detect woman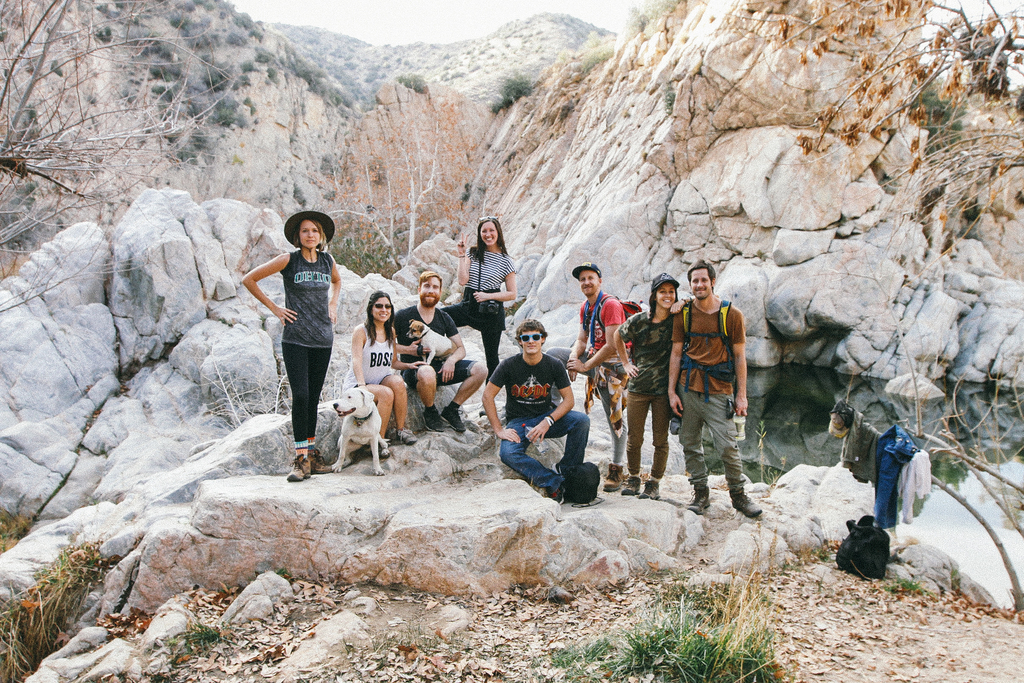
[434, 217, 516, 418]
